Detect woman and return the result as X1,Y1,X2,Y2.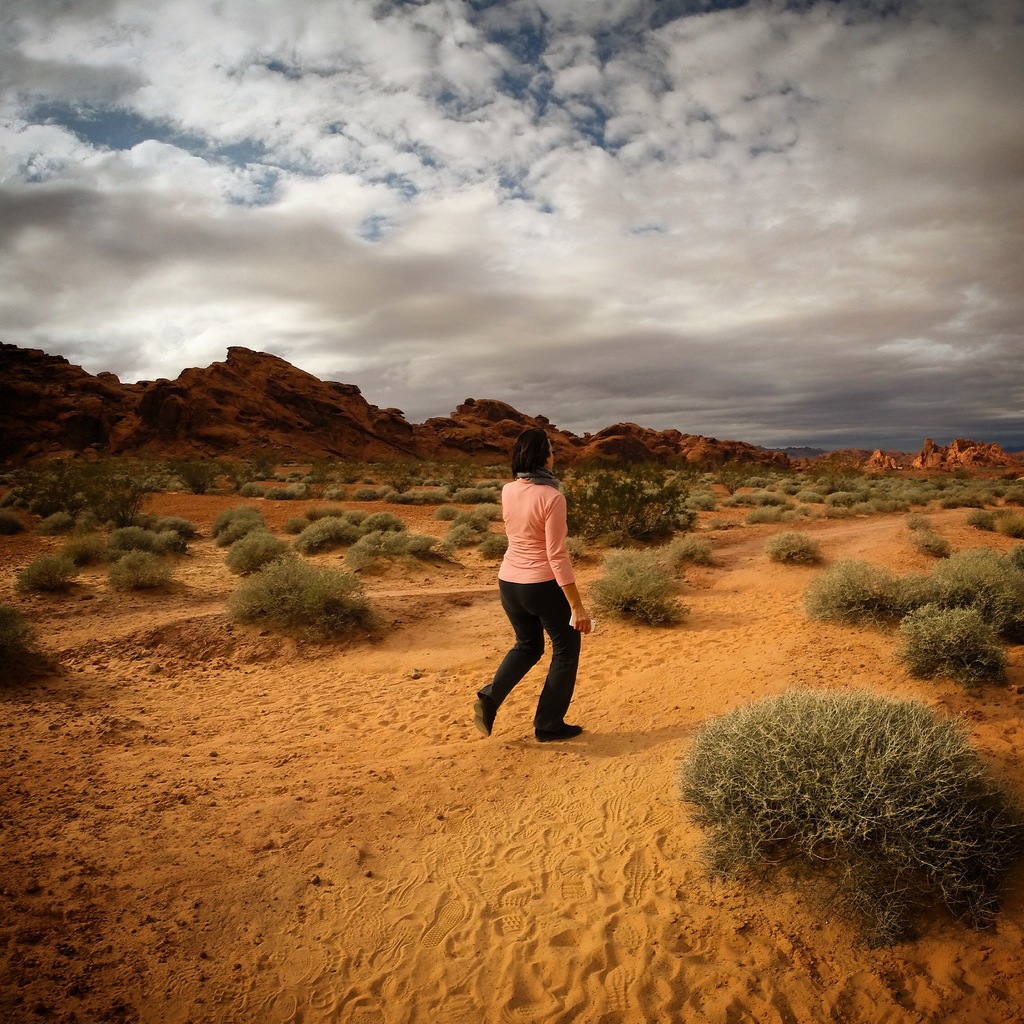
490,426,602,749.
